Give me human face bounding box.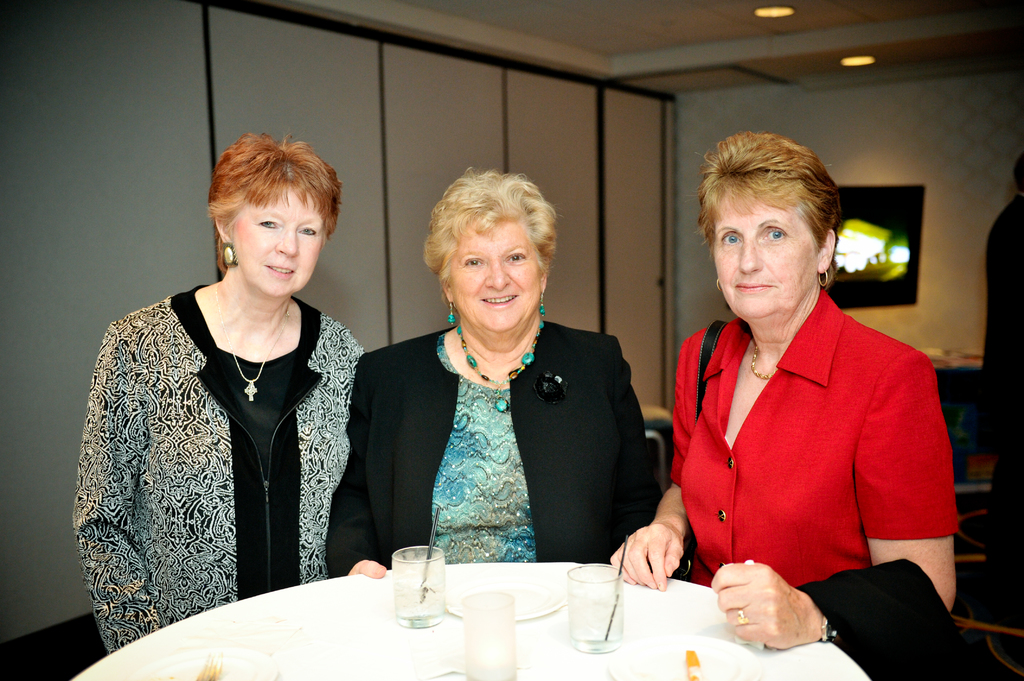
{"x1": 713, "y1": 193, "x2": 820, "y2": 324}.
